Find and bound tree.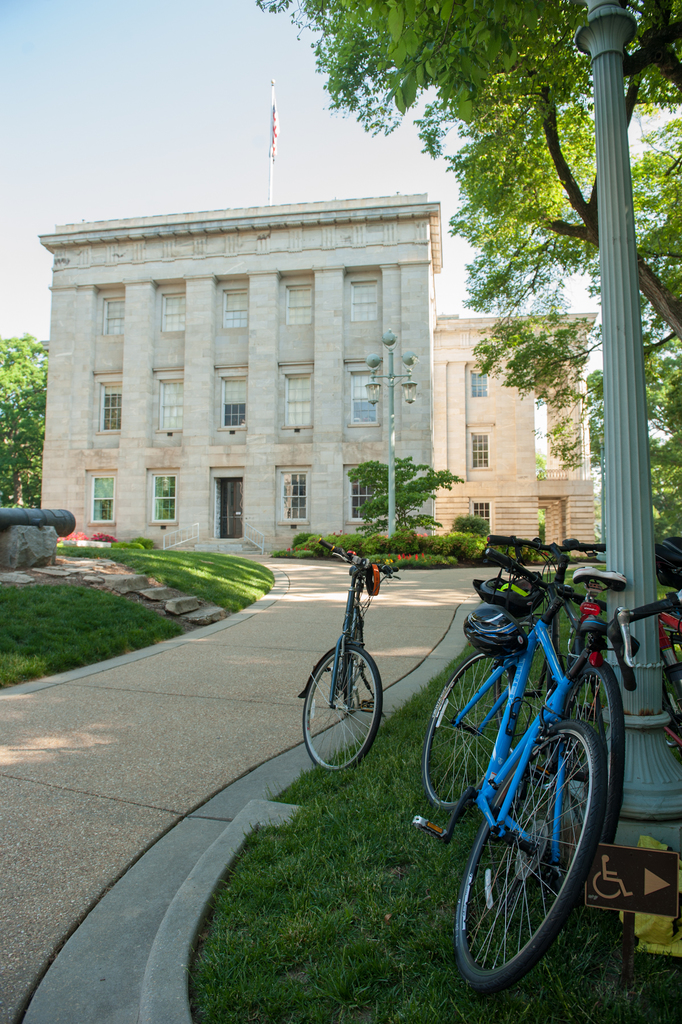
Bound: left=555, top=351, right=681, bottom=579.
